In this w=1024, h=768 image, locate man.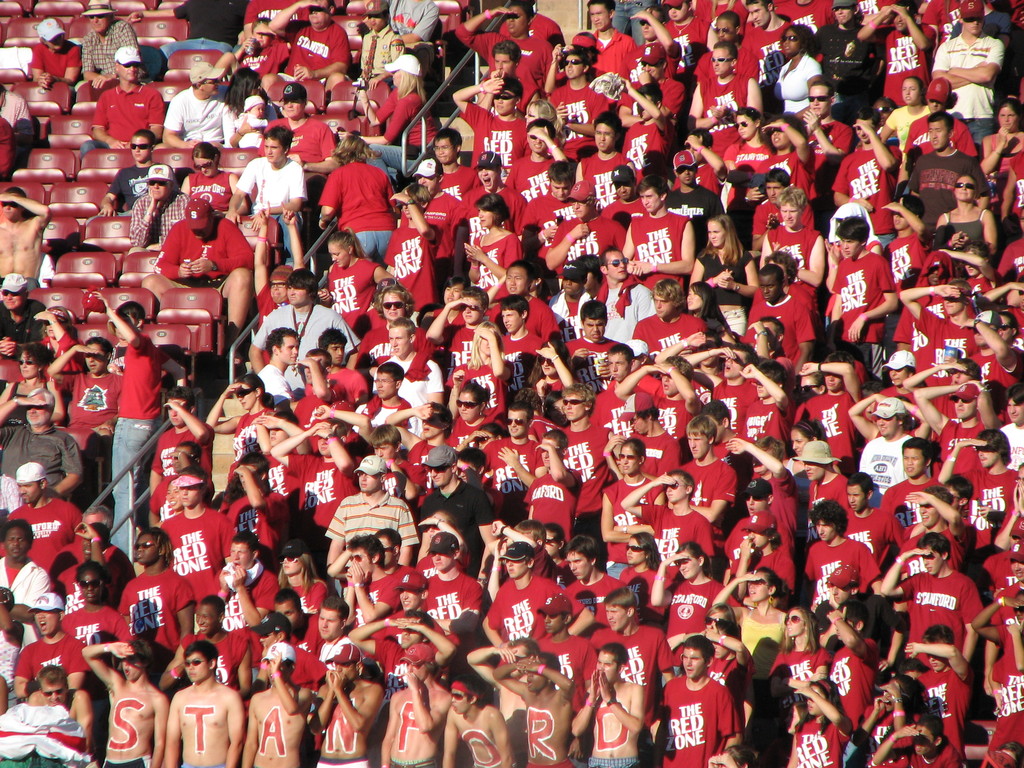
Bounding box: {"left": 740, "top": 316, "right": 793, "bottom": 369}.
